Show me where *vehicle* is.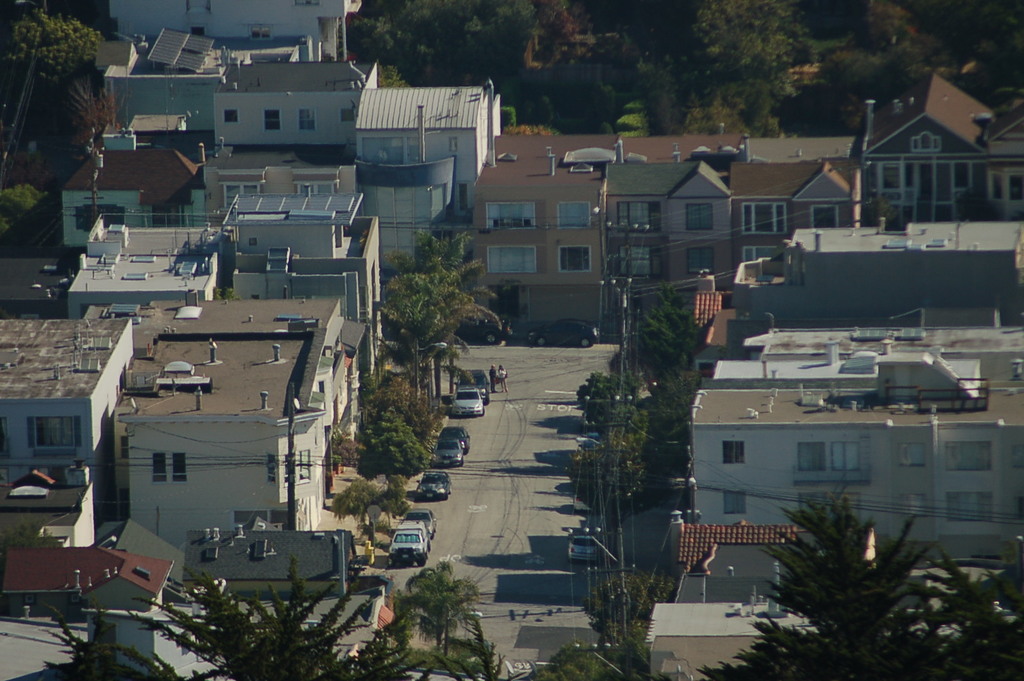
*vehicle* is at Rect(412, 471, 452, 501).
